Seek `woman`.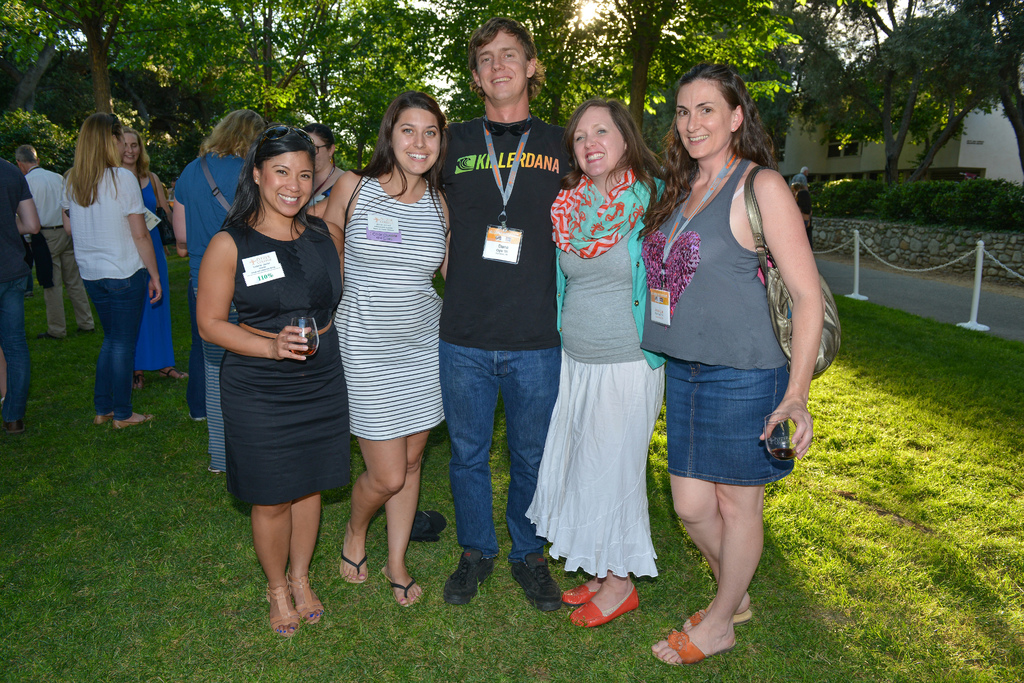
[left=167, top=177, right=179, bottom=199].
